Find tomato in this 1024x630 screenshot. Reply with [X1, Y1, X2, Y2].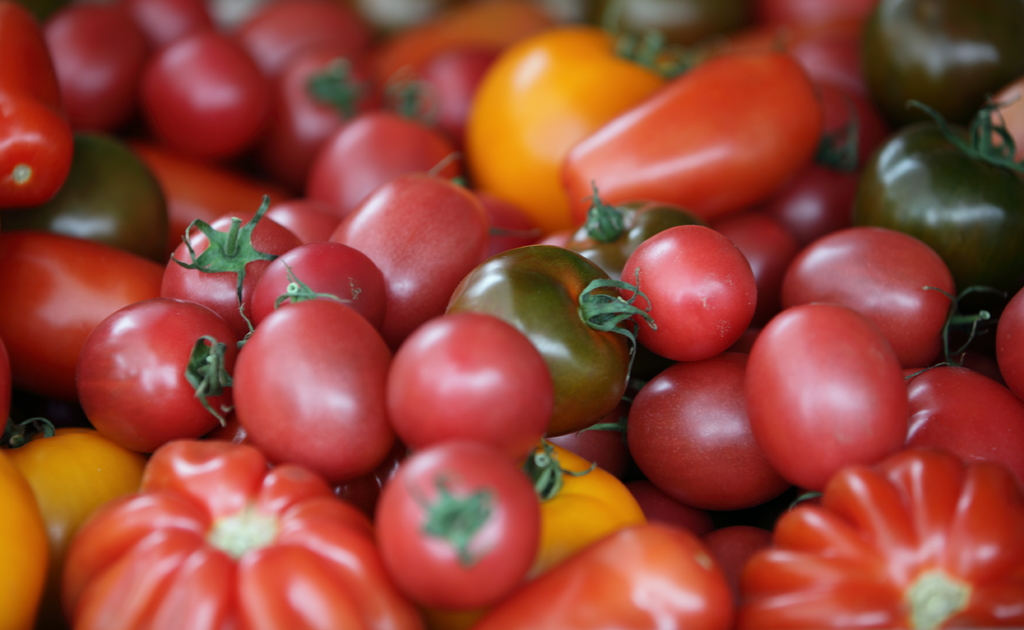
[252, 237, 392, 337].
